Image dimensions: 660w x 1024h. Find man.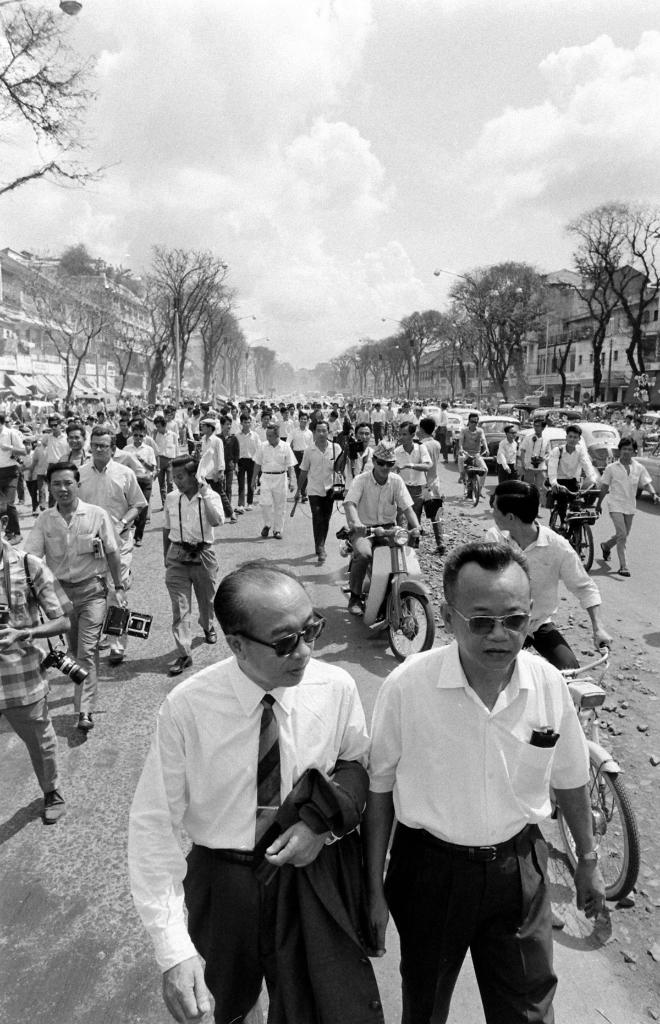
[43, 410, 81, 493].
